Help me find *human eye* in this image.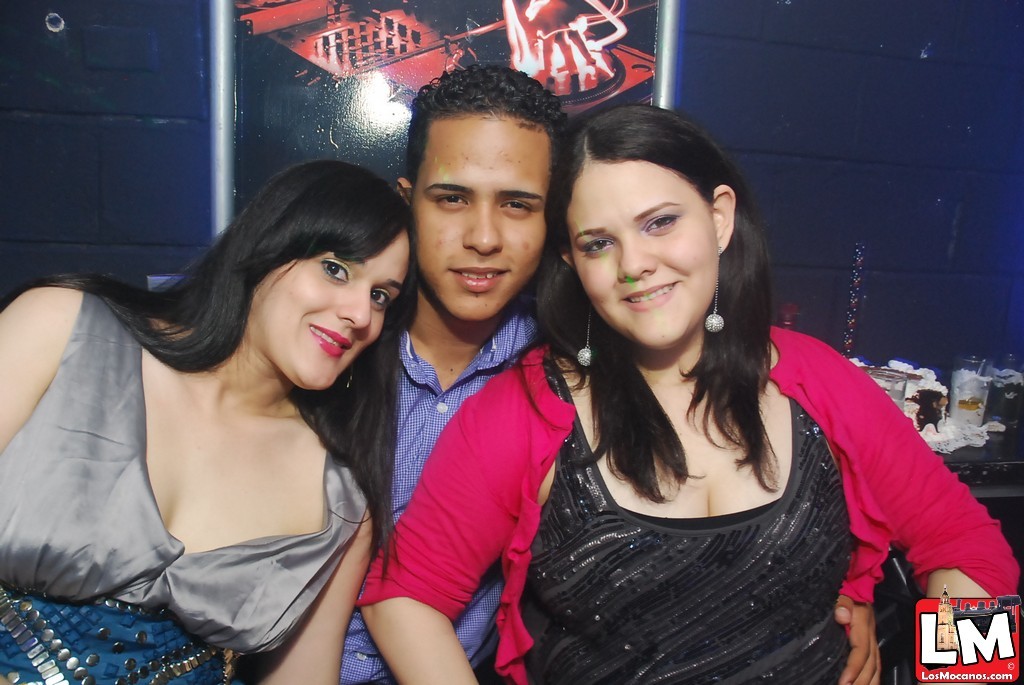
Found it: bbox=[317, 256, 353, 285].
